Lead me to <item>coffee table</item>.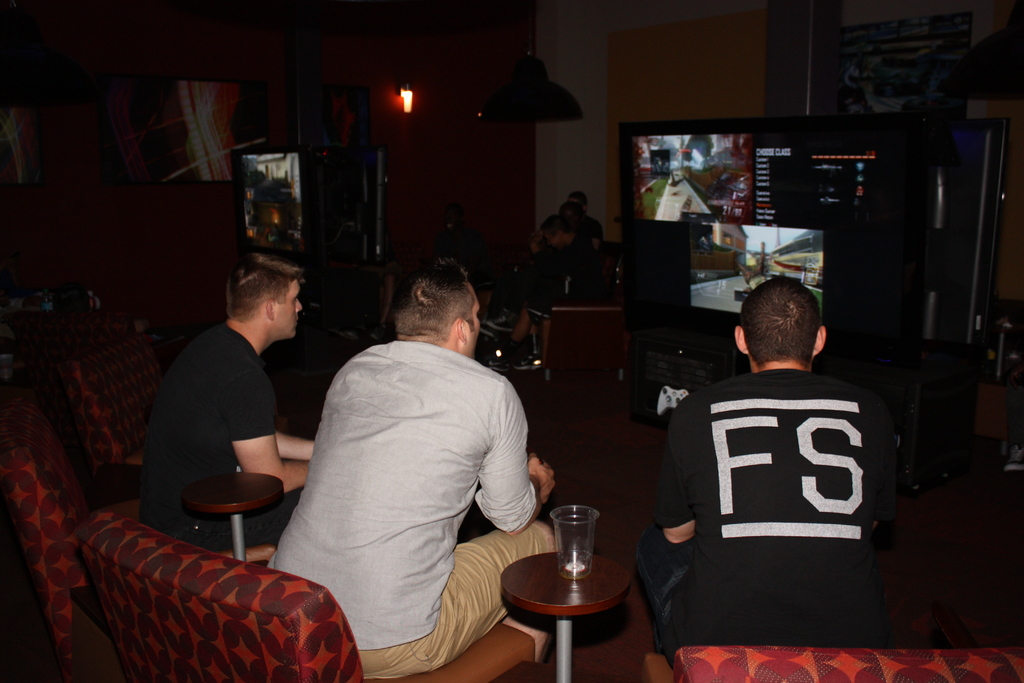
Lead to [x1=188, y1=462, x2=289, y2=552].
